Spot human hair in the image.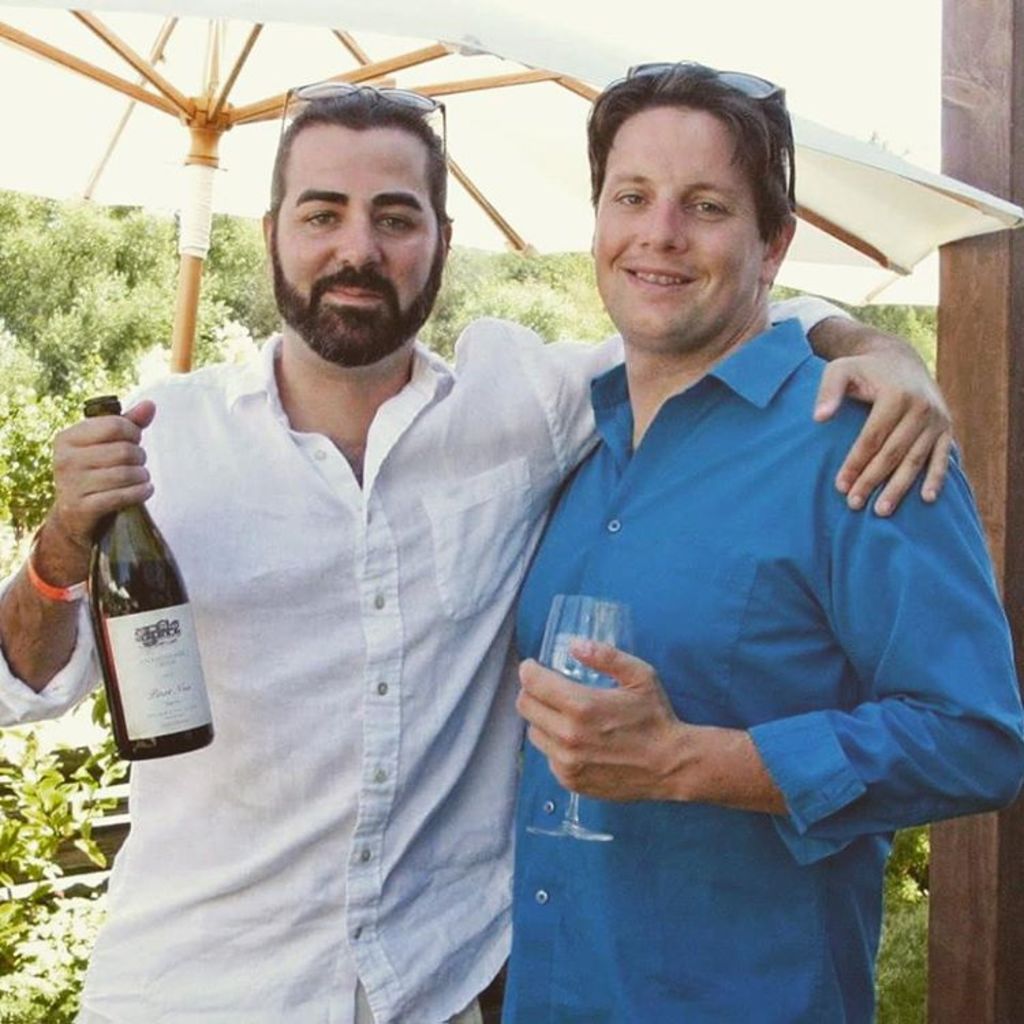
human hair found at (579,44,801,306).
